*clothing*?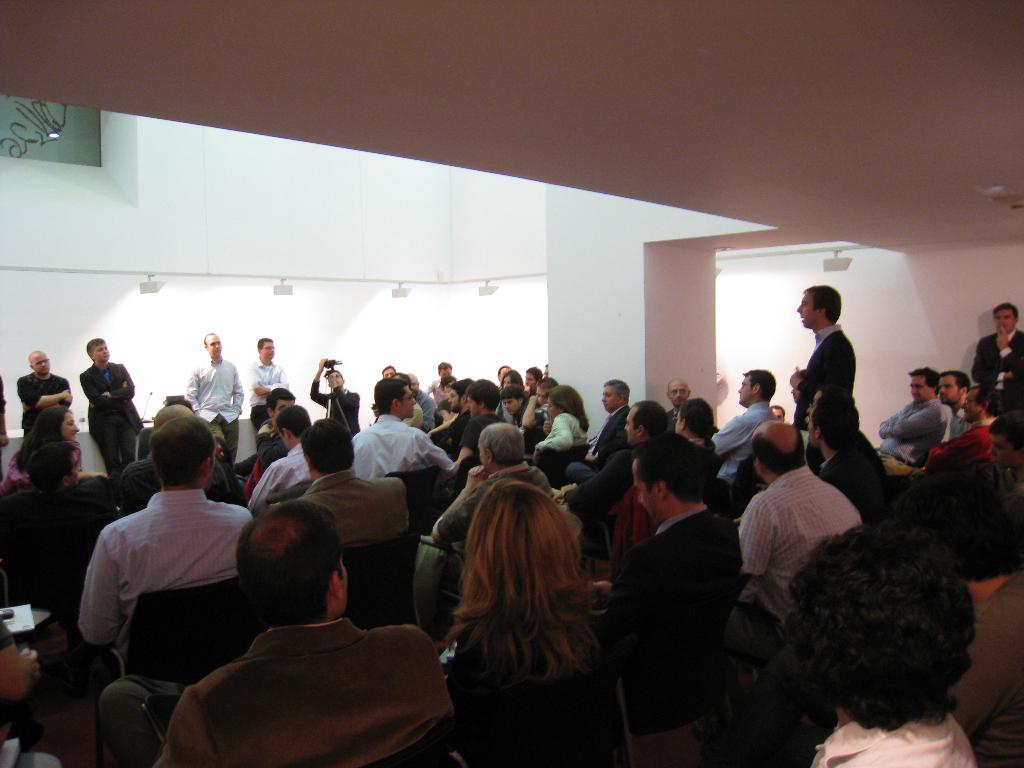
l=77, t=357, r=141, b=470
